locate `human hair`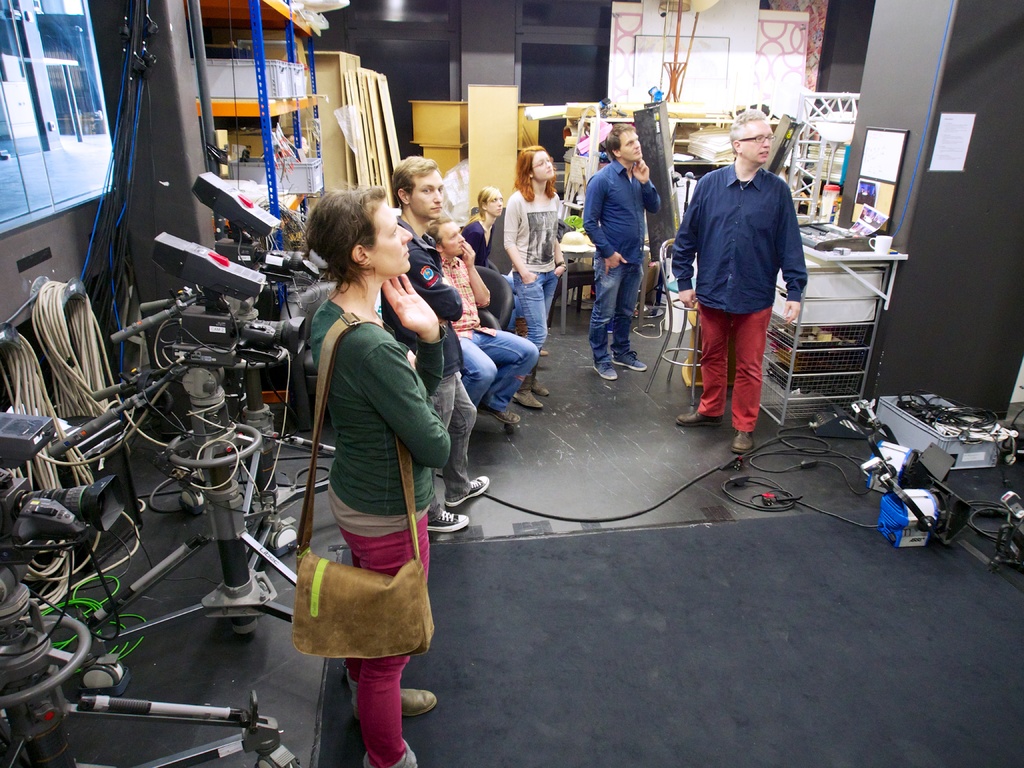
[300,189,397,299]
